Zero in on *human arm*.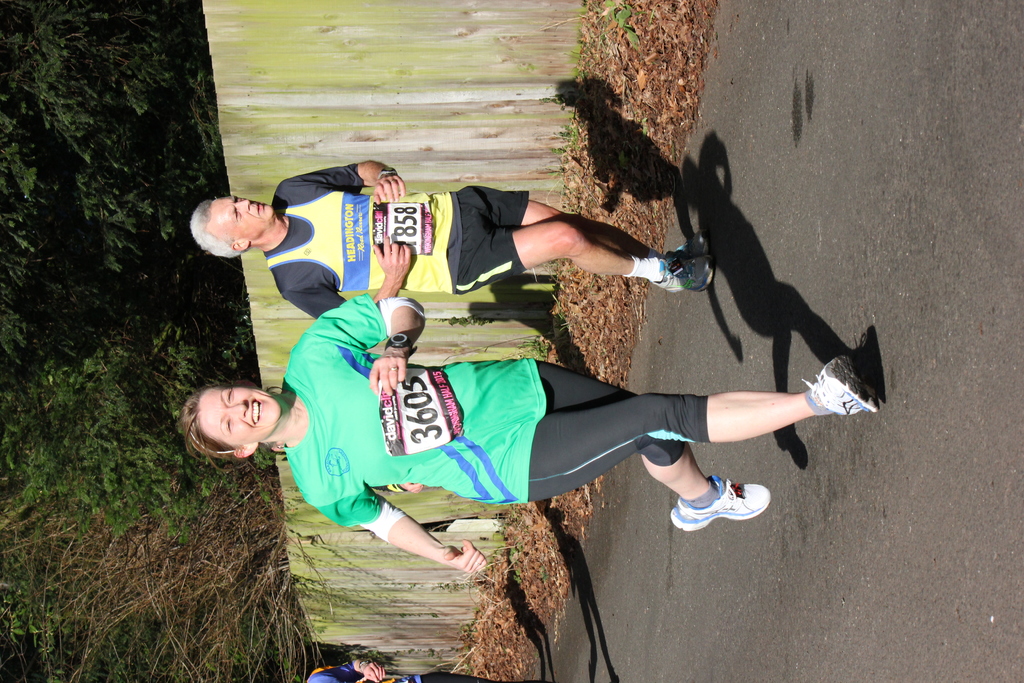
Zeroed in: [left=288, top=161, right=406, bottom=202].
